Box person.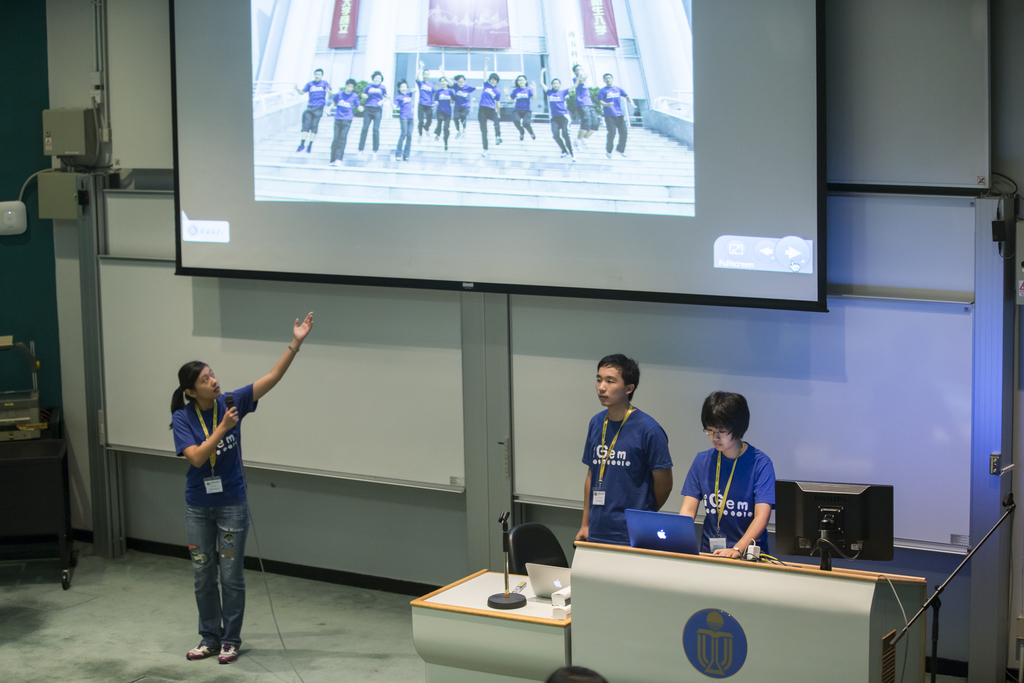
(x1=581, y1=354, x2=671, y2=537).
